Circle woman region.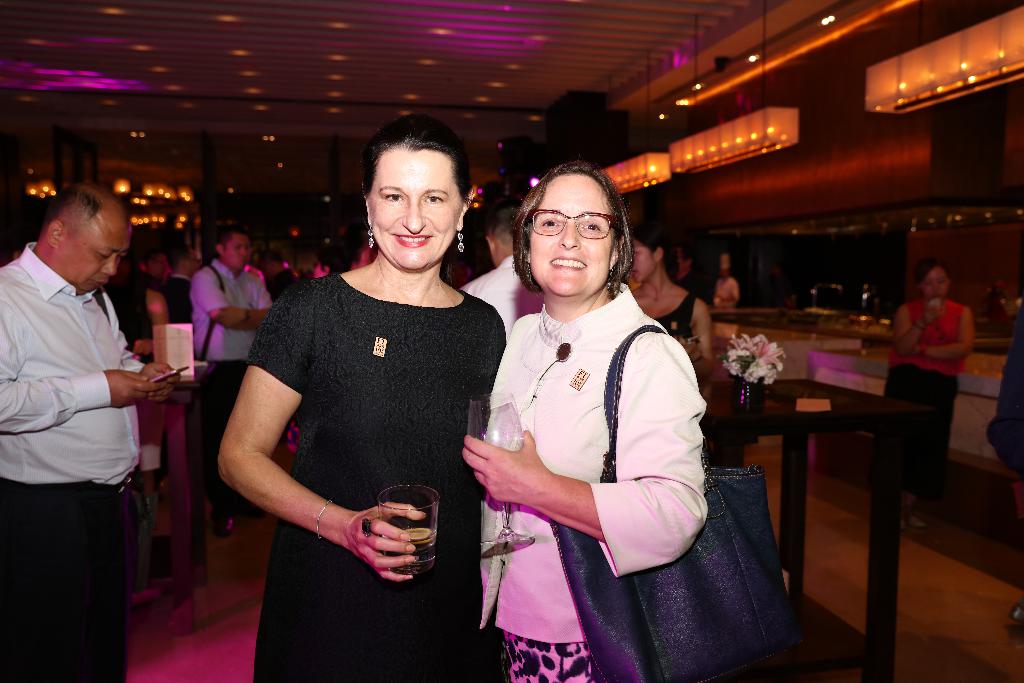
Region: detection(152, 236, 201, 320).
